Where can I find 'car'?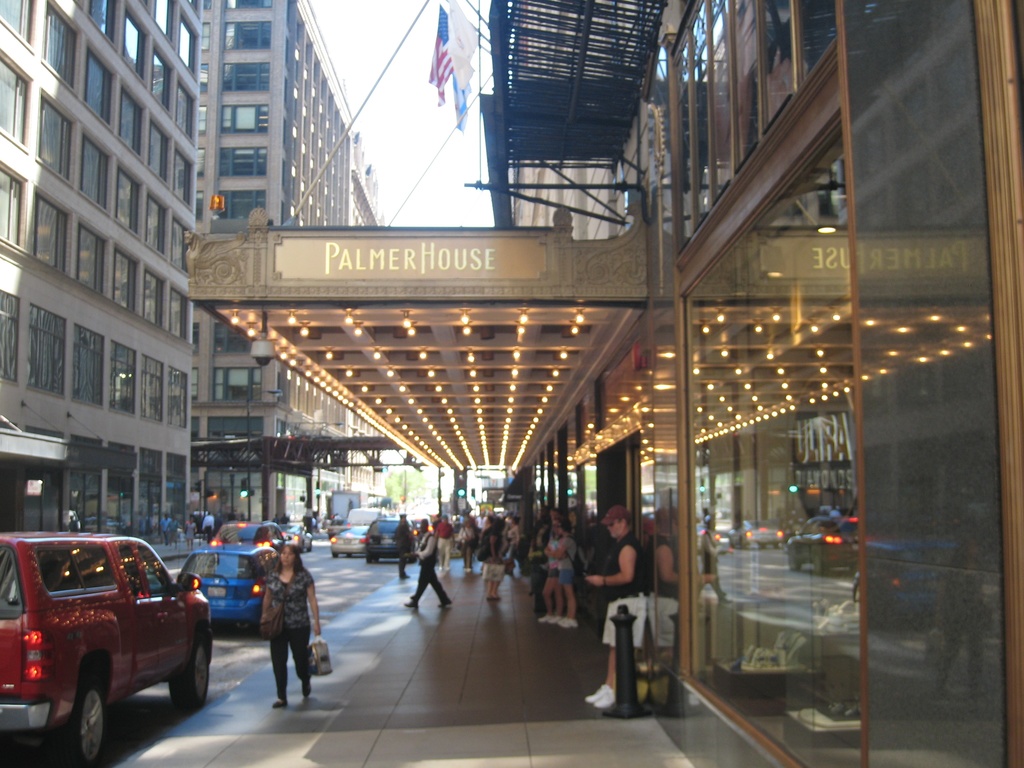
You can find it at <region>182, 545, 276, 627</region>.
